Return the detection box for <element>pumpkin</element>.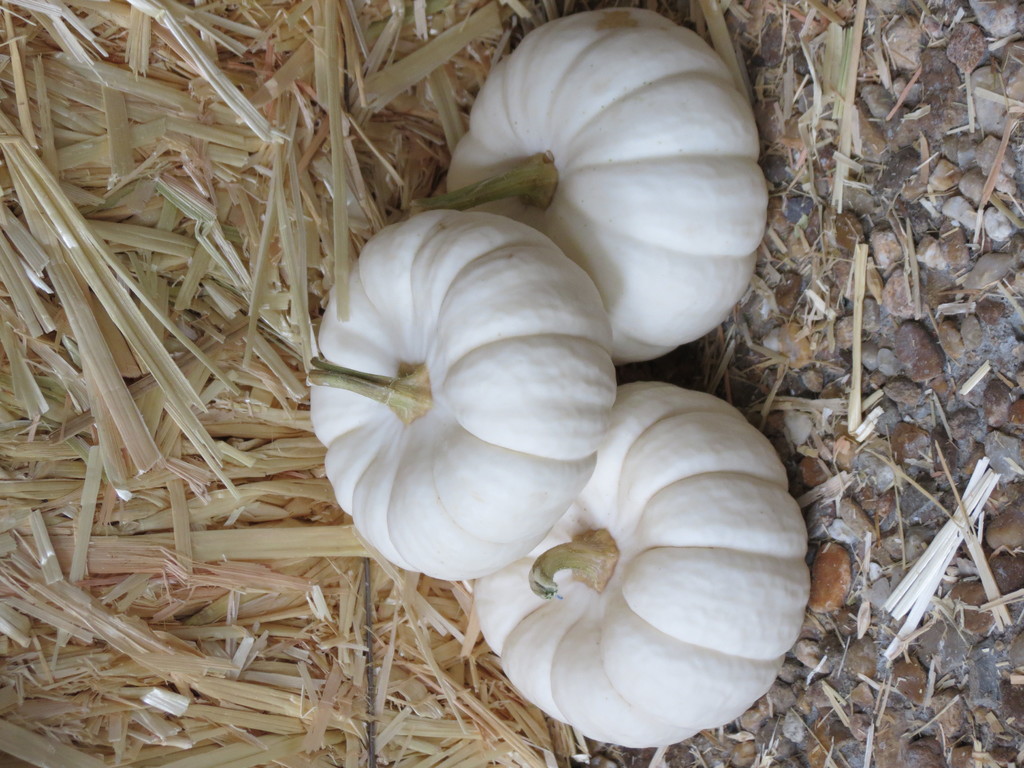
bbox(405, 4, 767, 360).
